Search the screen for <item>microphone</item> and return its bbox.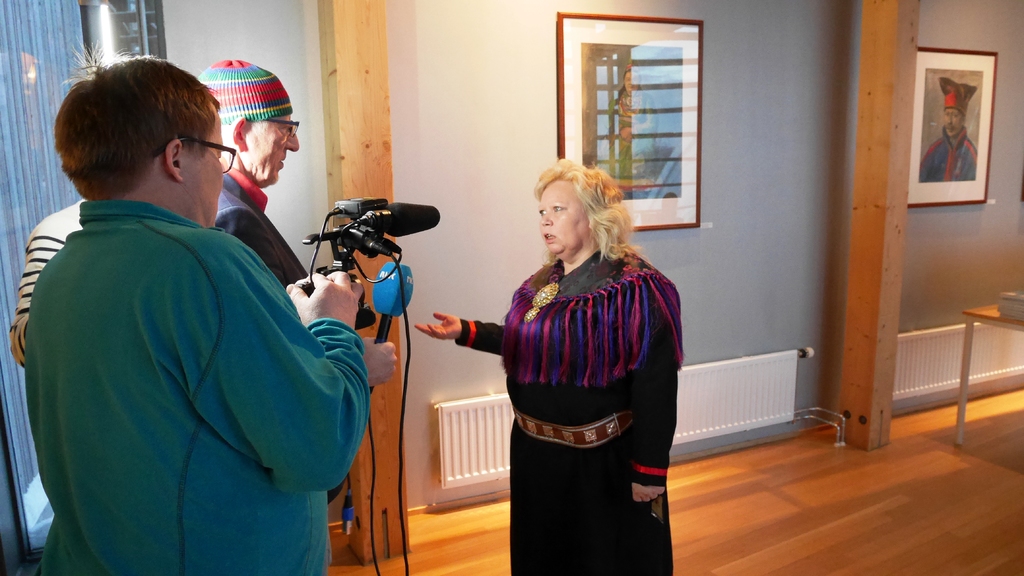
Found: 371:260:410:392.
